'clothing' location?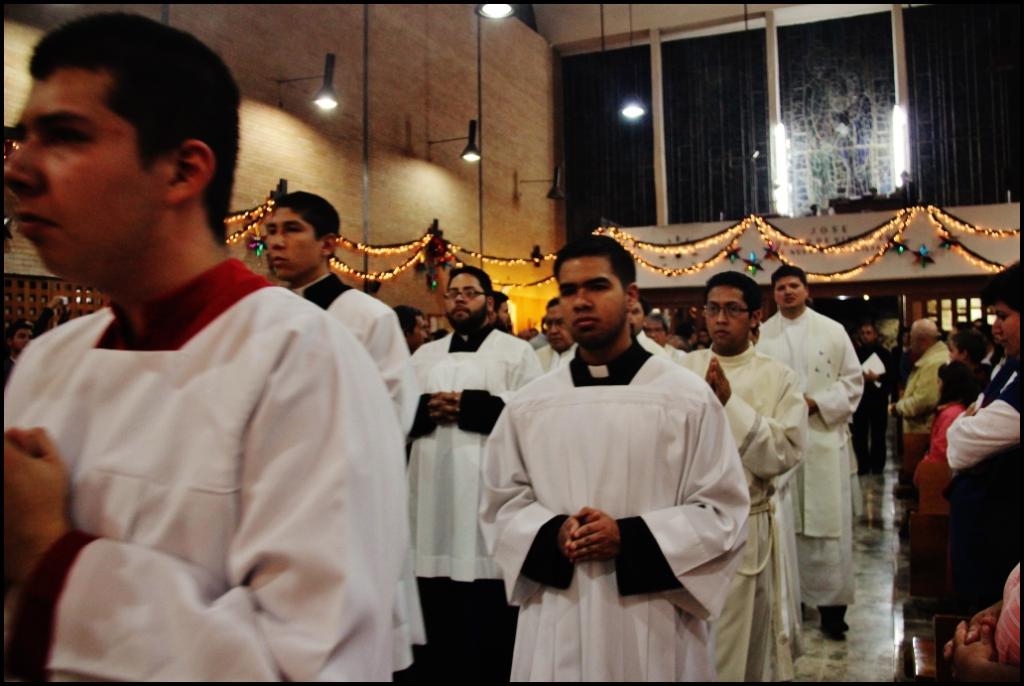
l=850, t=341, r=898, b=464
